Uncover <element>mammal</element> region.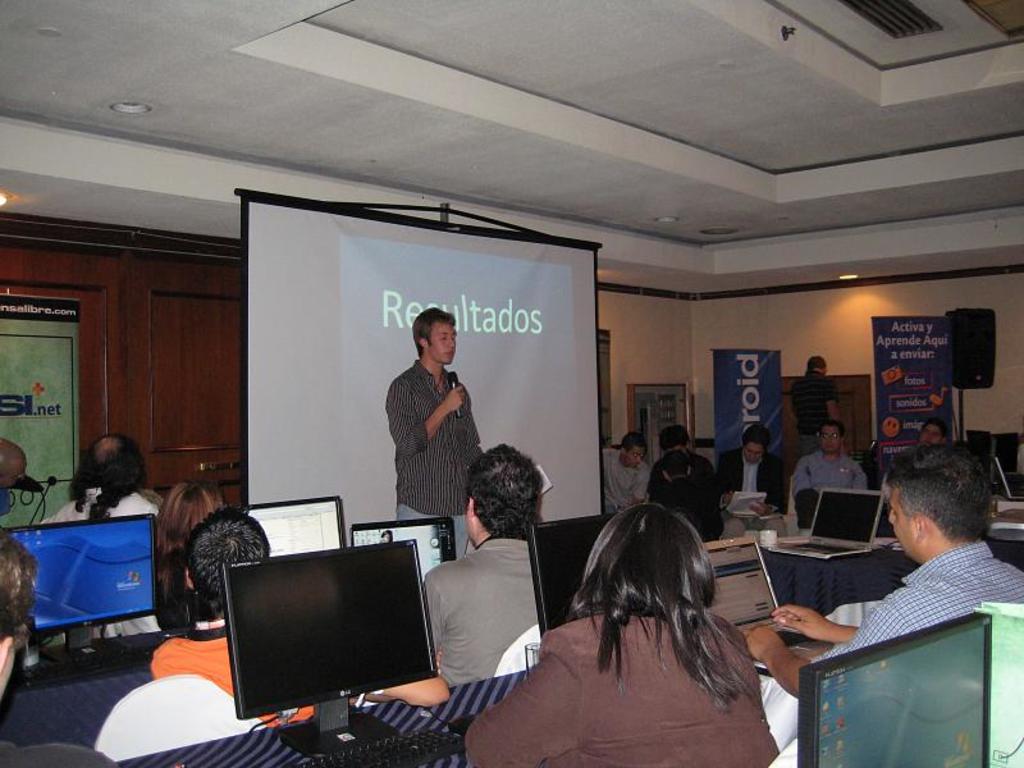
Uncovered: Rect(0, 516, 116, 767).
